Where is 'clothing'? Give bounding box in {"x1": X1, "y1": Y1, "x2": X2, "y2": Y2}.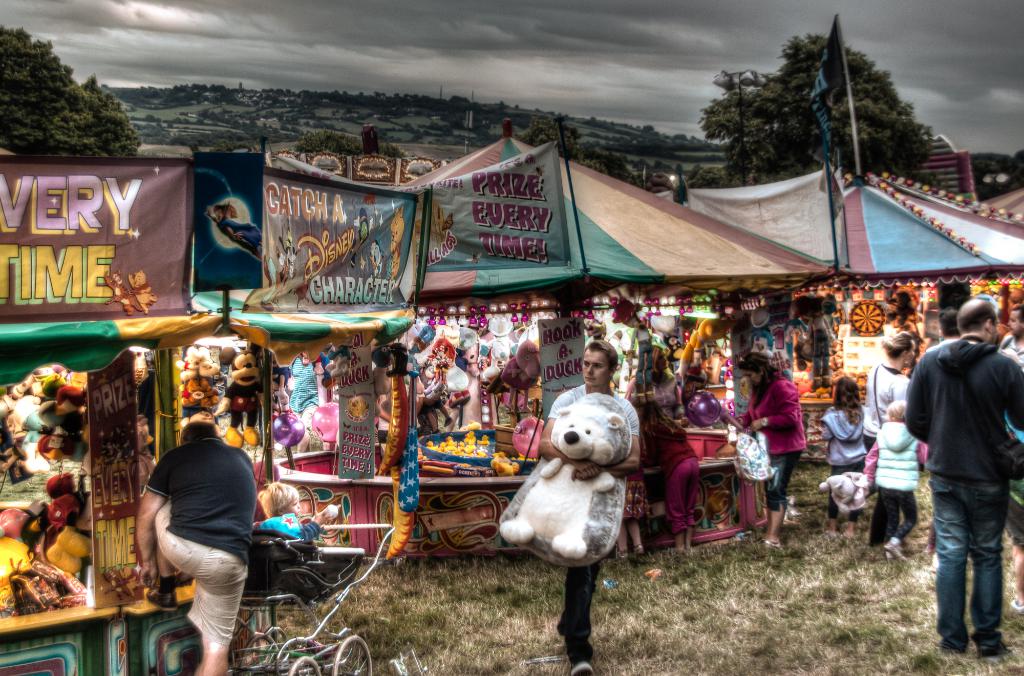
{"x1": 901, "y1": 335, "x2": 1023, "y2": 649}.
